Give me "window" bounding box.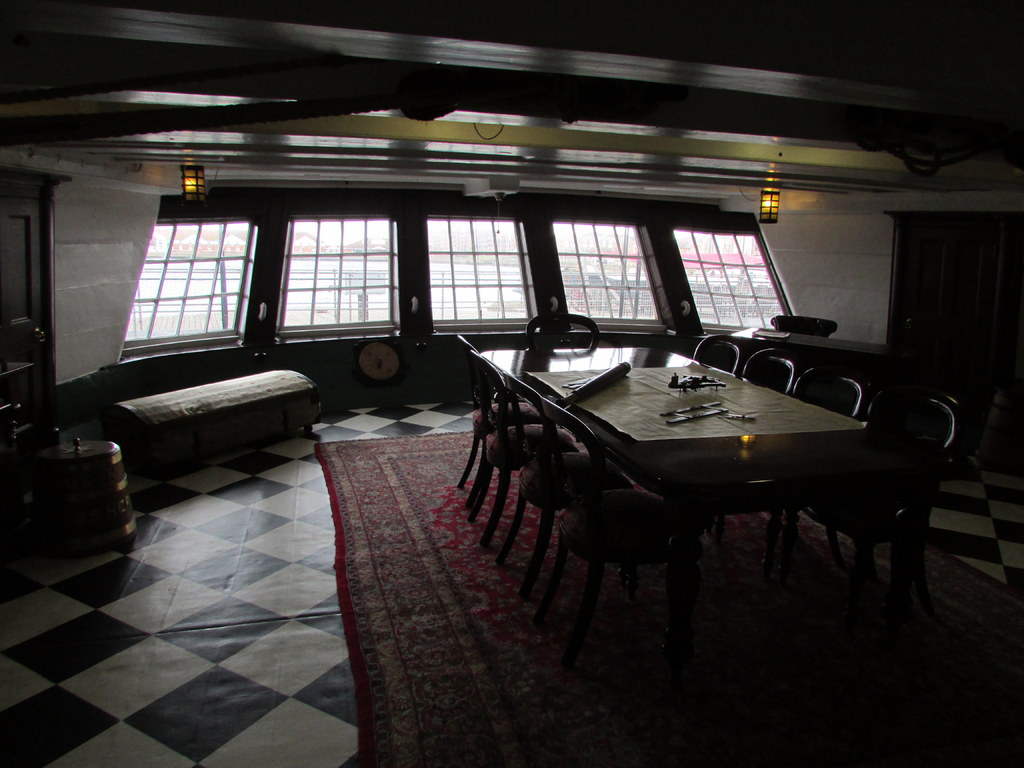
l=122, t=219, r=258, b=363.
